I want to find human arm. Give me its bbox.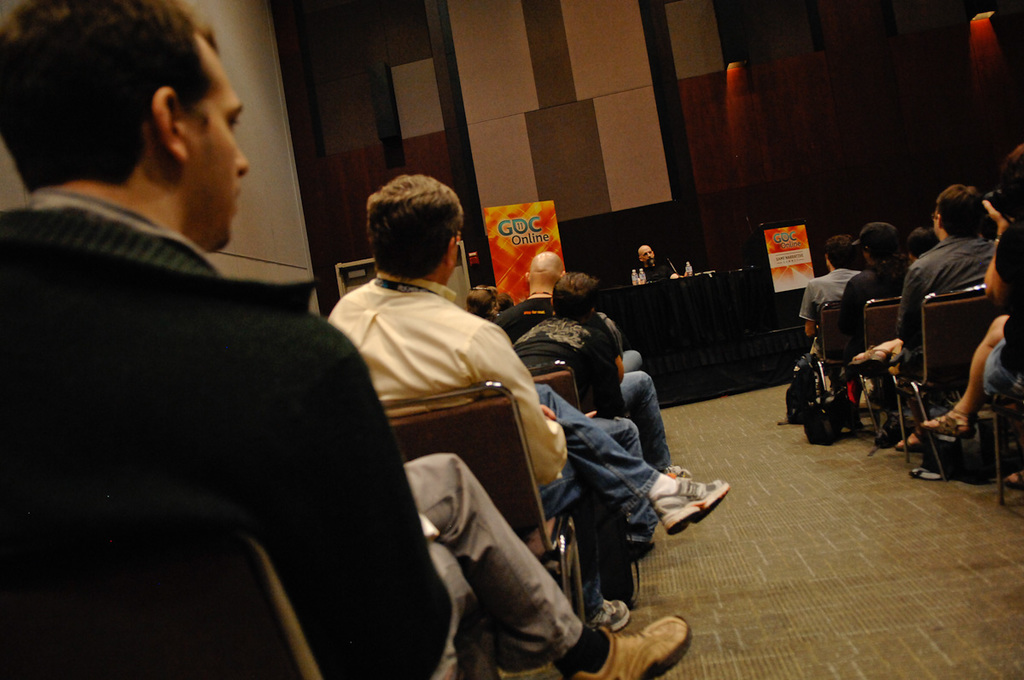
{"x1": 668, "y1": 258, "x2": 690, "y2": 284}.
